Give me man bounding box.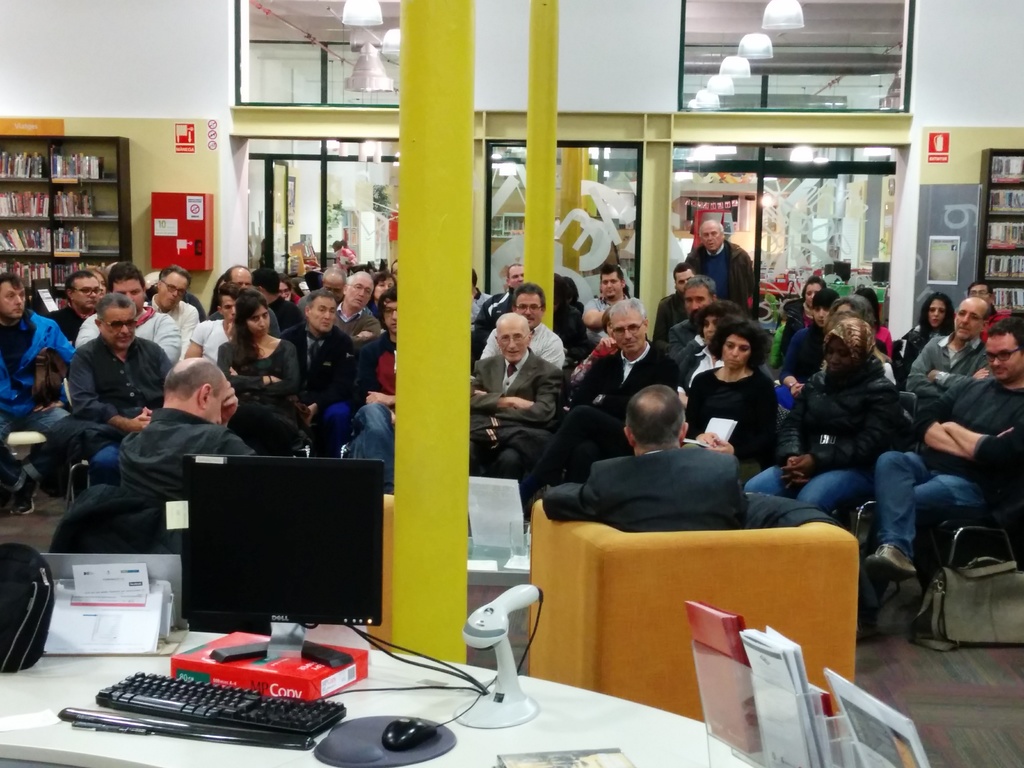
BBox(74, 258, 181, 367).
